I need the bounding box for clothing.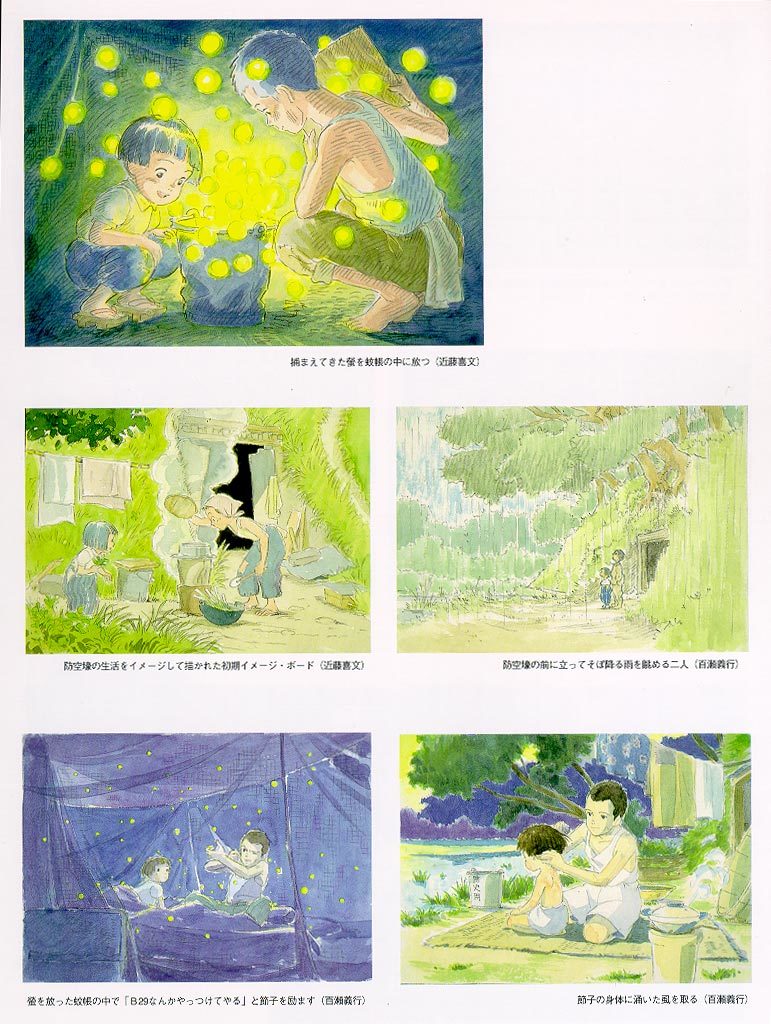
Here it is: (x1=598, y1=578, x2=610, y2=607).
